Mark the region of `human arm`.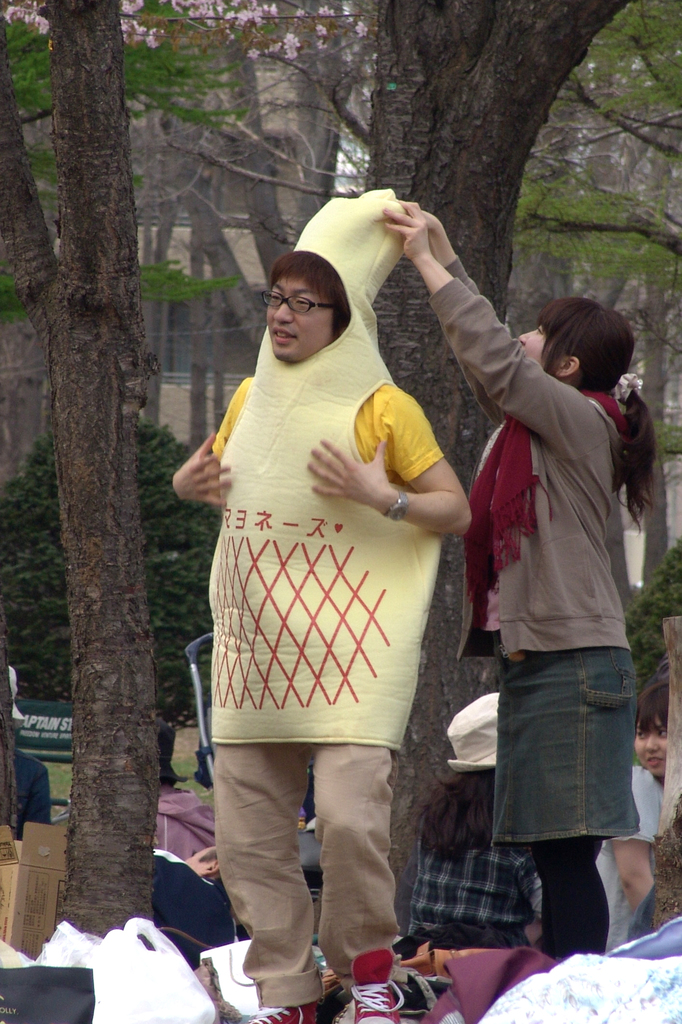
Region: 519 835 554 923.
